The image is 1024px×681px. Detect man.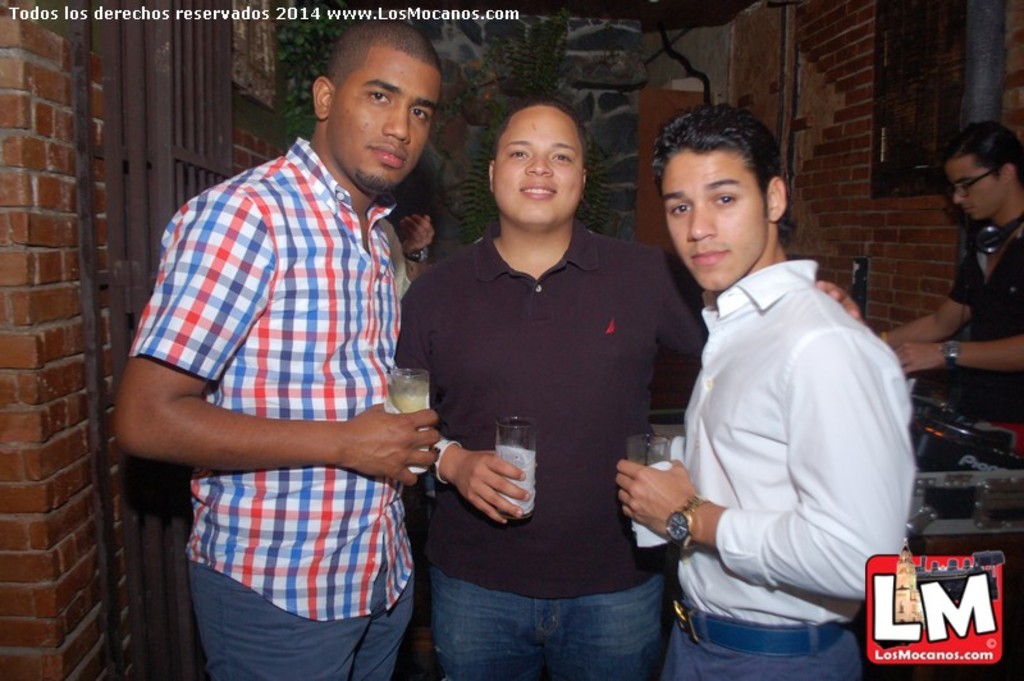
Detection: region(611, 92, 911, 680).
